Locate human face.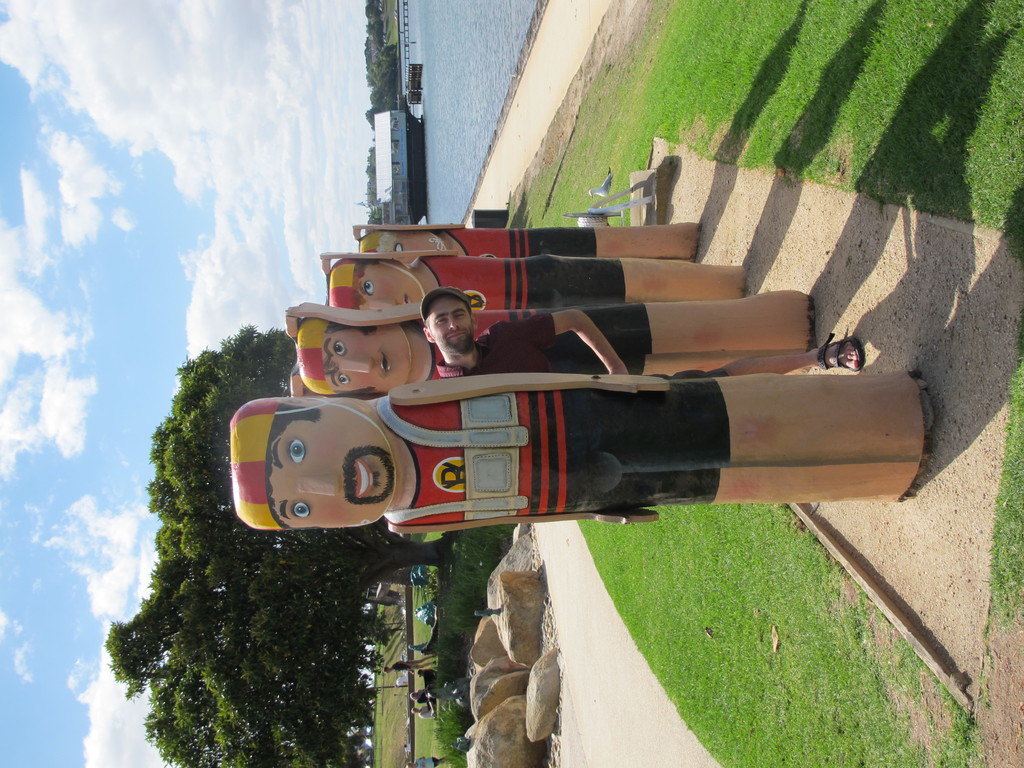
Bounding box: <region>355, 258, 424, 311</region>.
